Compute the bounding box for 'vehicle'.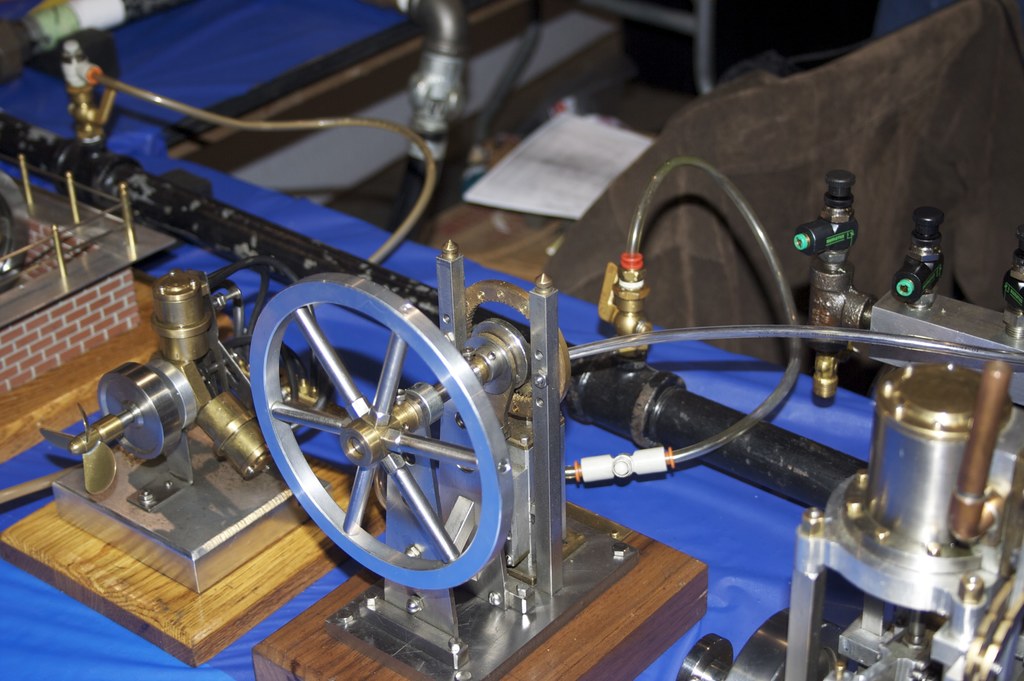
37:81:999:680.
